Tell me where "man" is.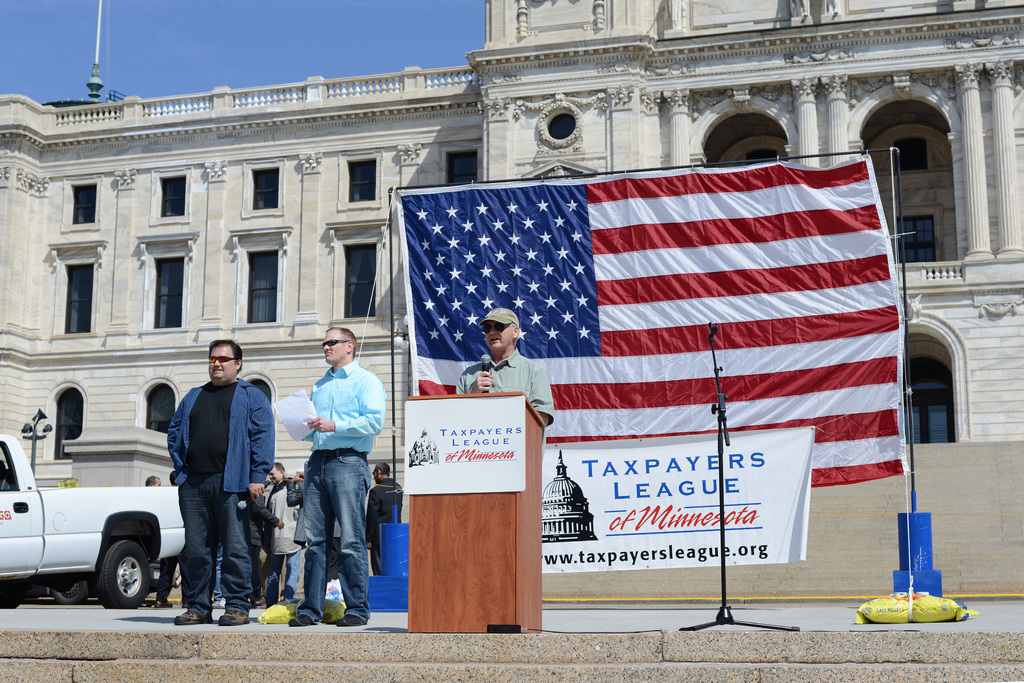
"man" is at <bbox>364, 463, 403, 575</bbox>.
